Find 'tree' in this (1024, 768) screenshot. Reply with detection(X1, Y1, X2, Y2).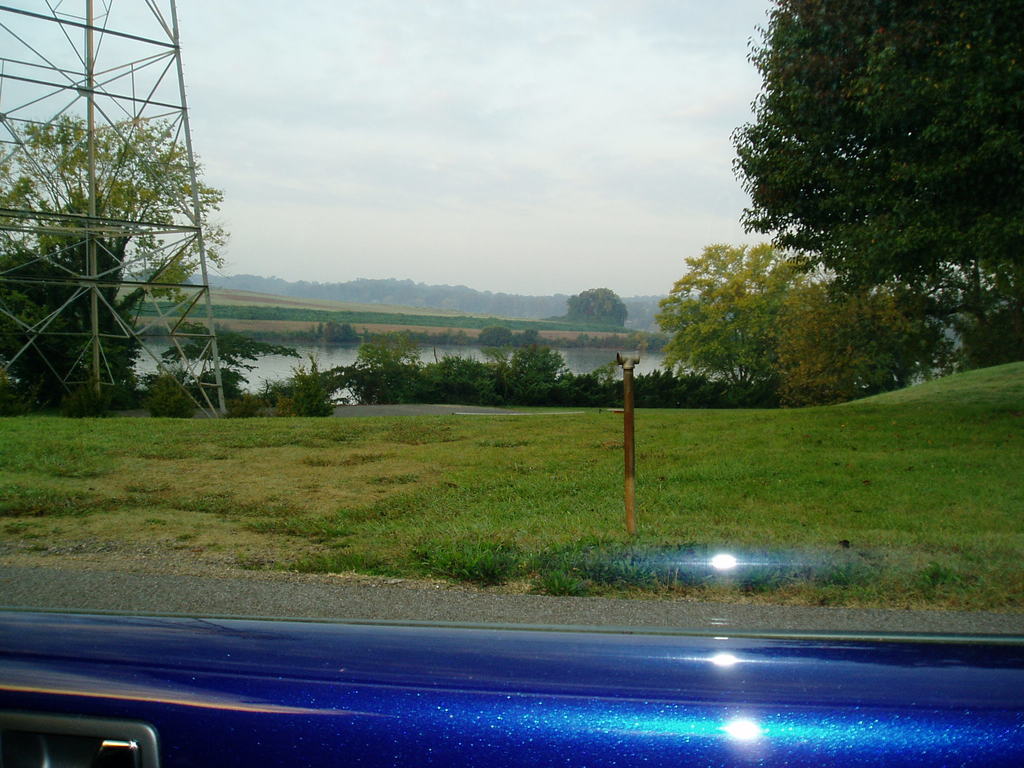
detection(731, 0, 1023, 383).
